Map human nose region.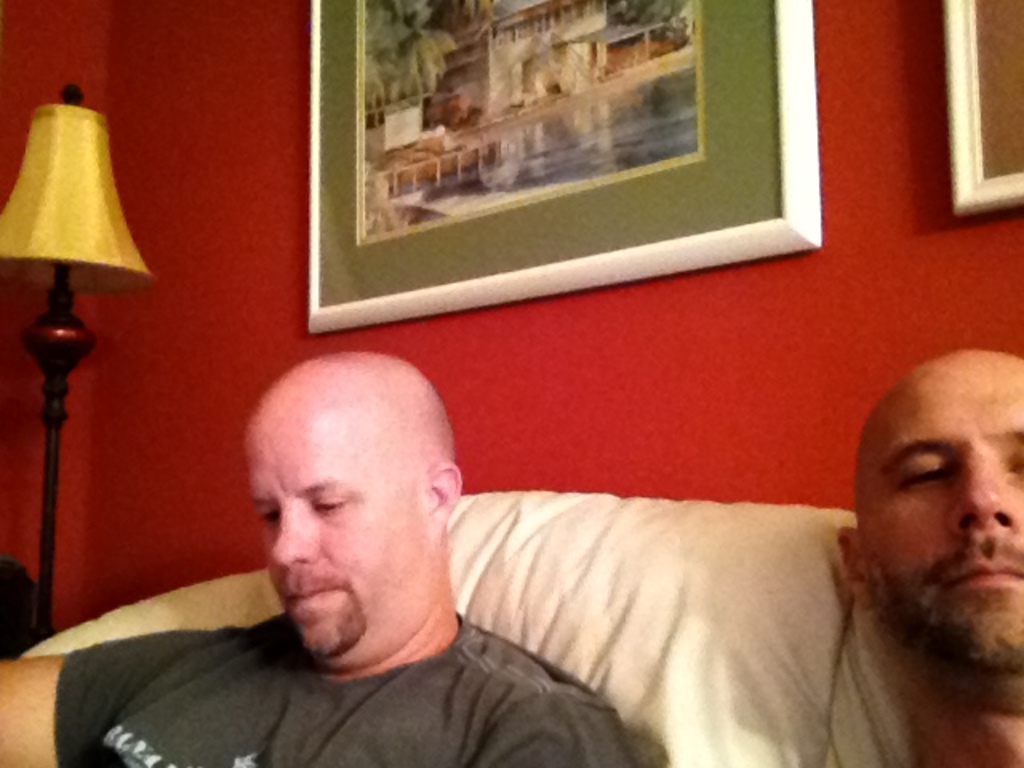
Mapped to x1=941, y1=443, x2=1021, y2=536.
